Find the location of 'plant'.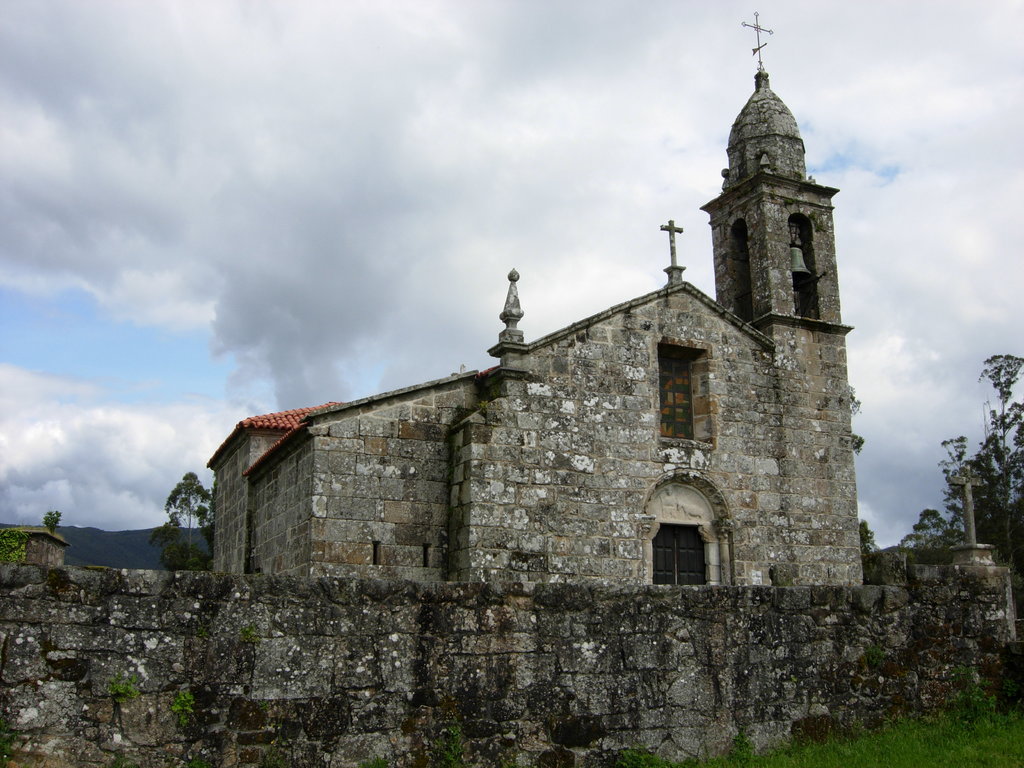
Location: {"left": 669, "top": 730, "right": 747, "bottom": 767}.
